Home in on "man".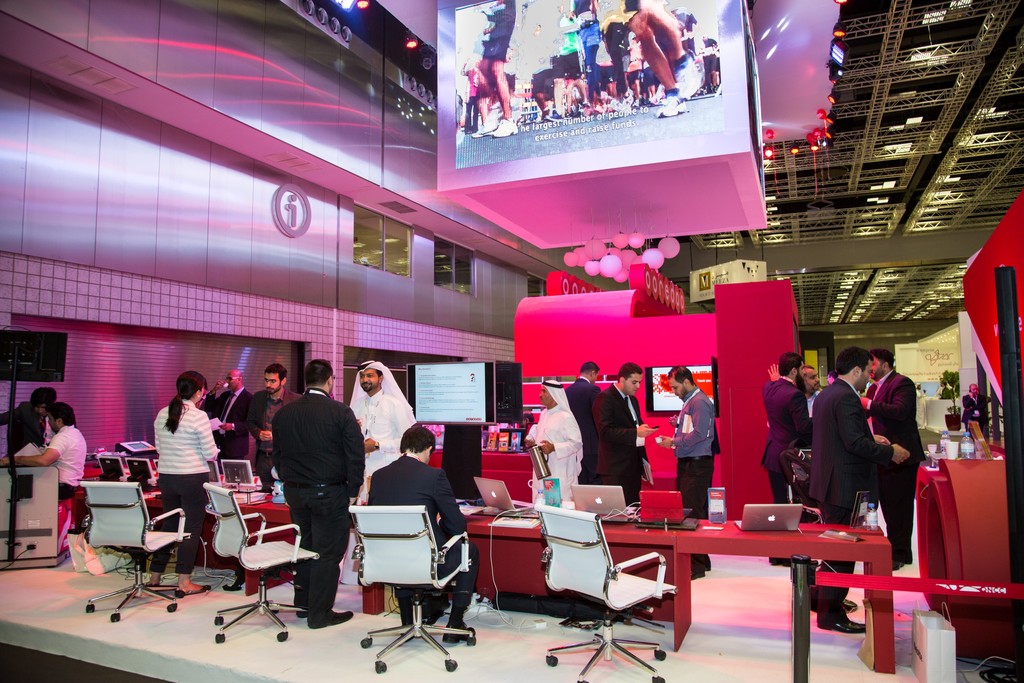
Homed in at region(17, 404, 90, 498).
